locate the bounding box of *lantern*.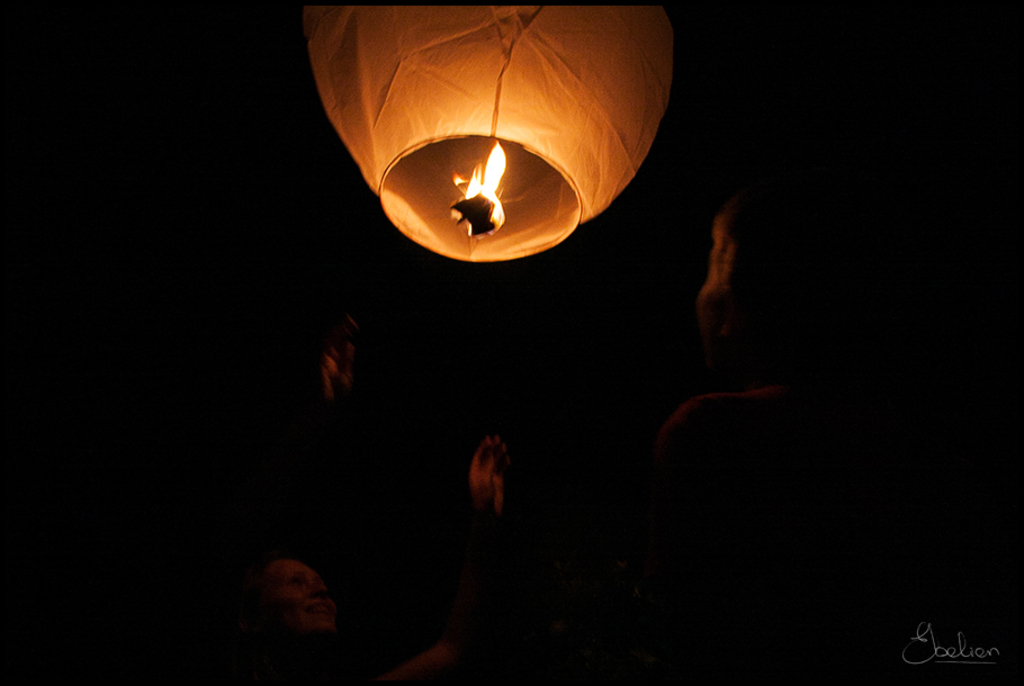
Bounding box: <box>300,0,674,269</box>.
